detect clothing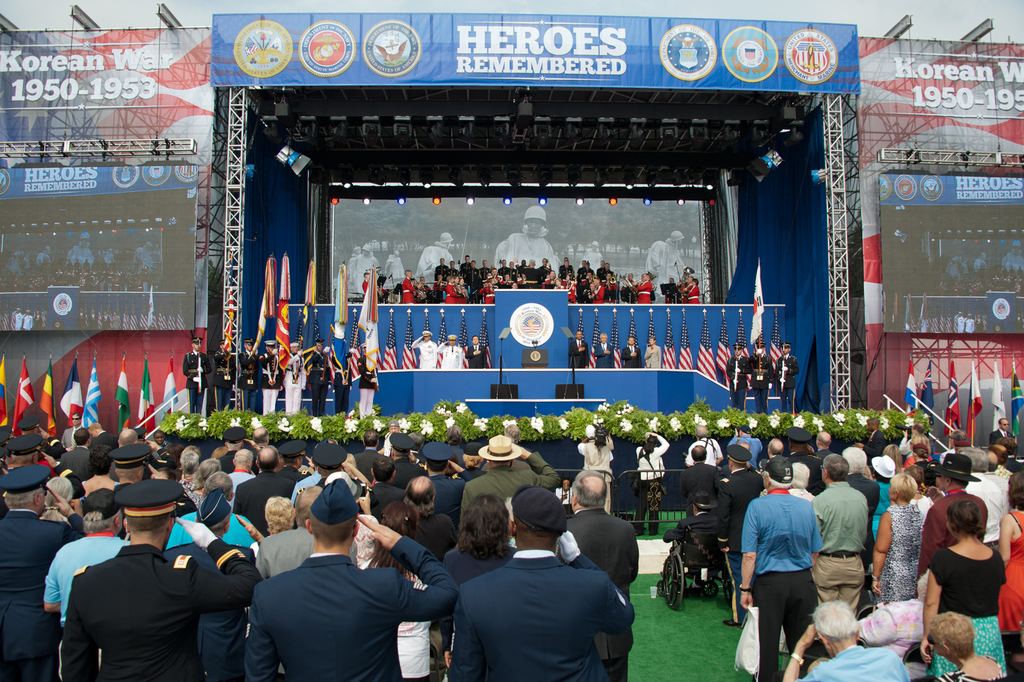
detection(1000, 512, 1023, 627)
